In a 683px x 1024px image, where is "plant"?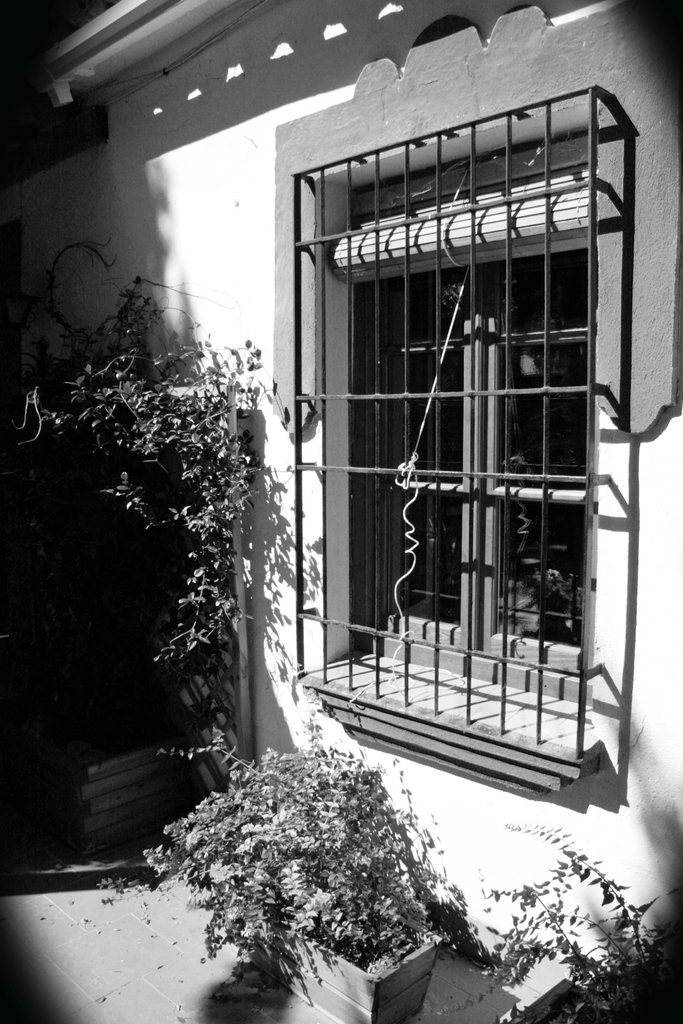
select_region(68, 728, 458, 986).
